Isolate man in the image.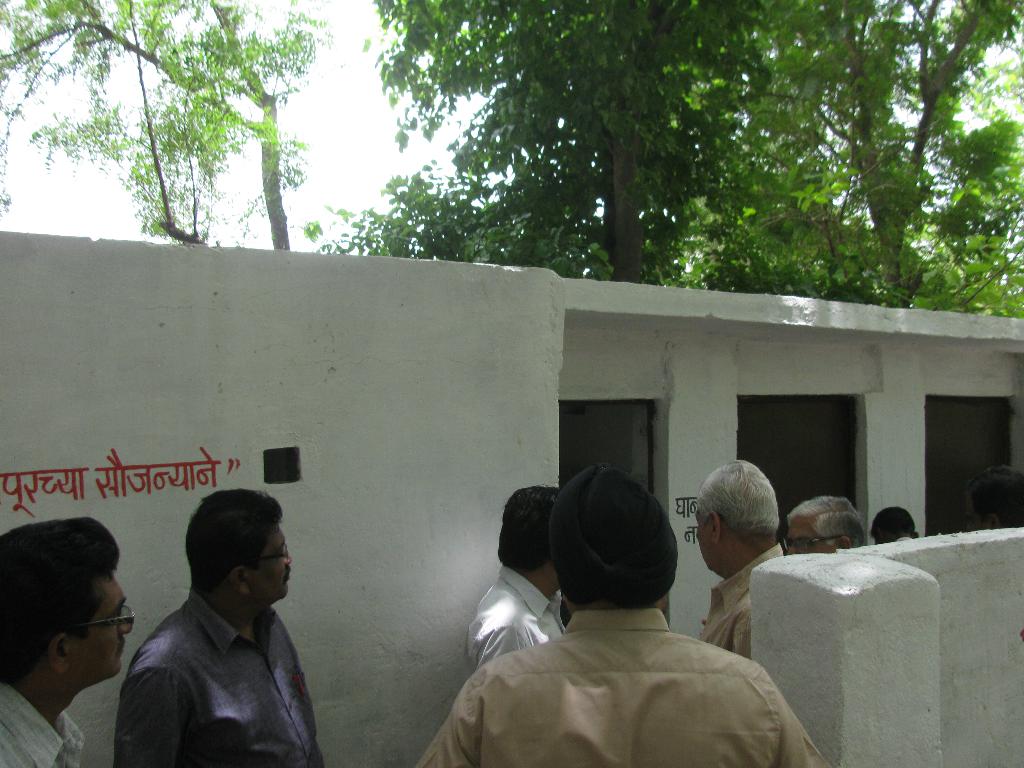
Isolated region: locate(964, 467, 1023, 532).
